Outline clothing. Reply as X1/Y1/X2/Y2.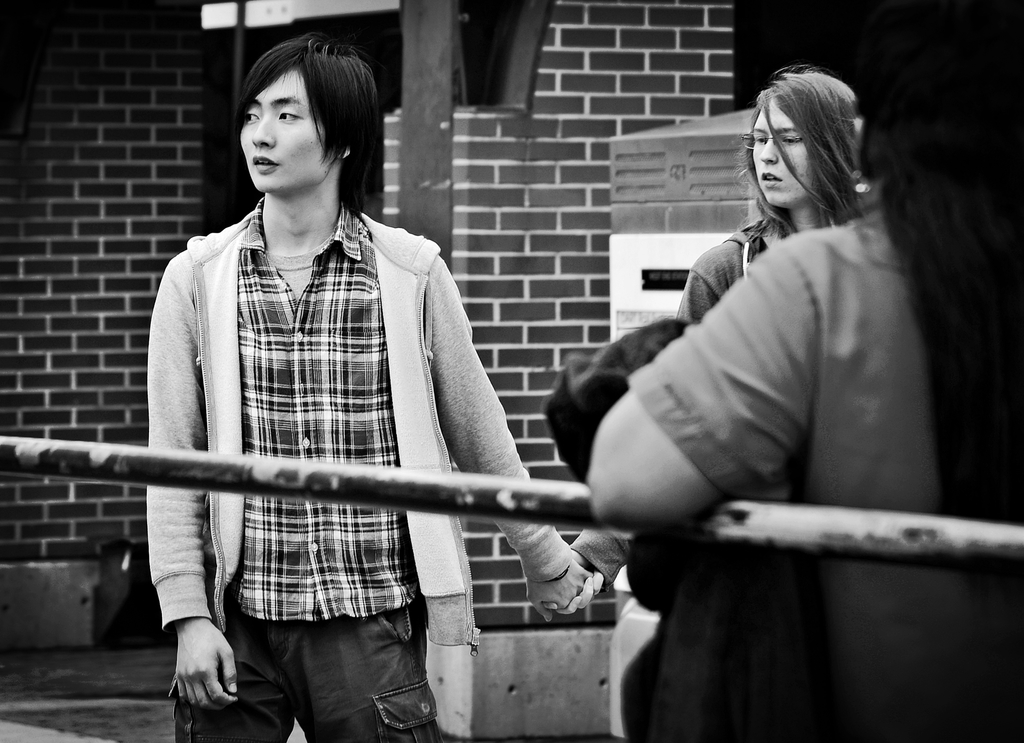
147/198/568/742.
